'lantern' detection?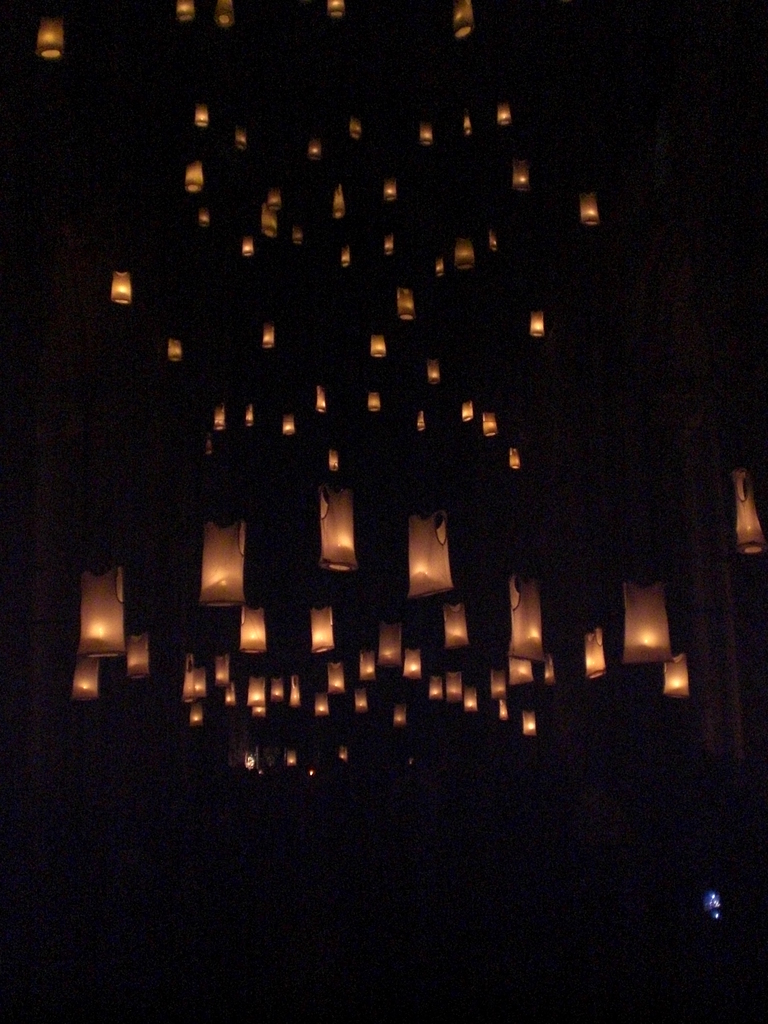
(380, 622, 403, 666)
